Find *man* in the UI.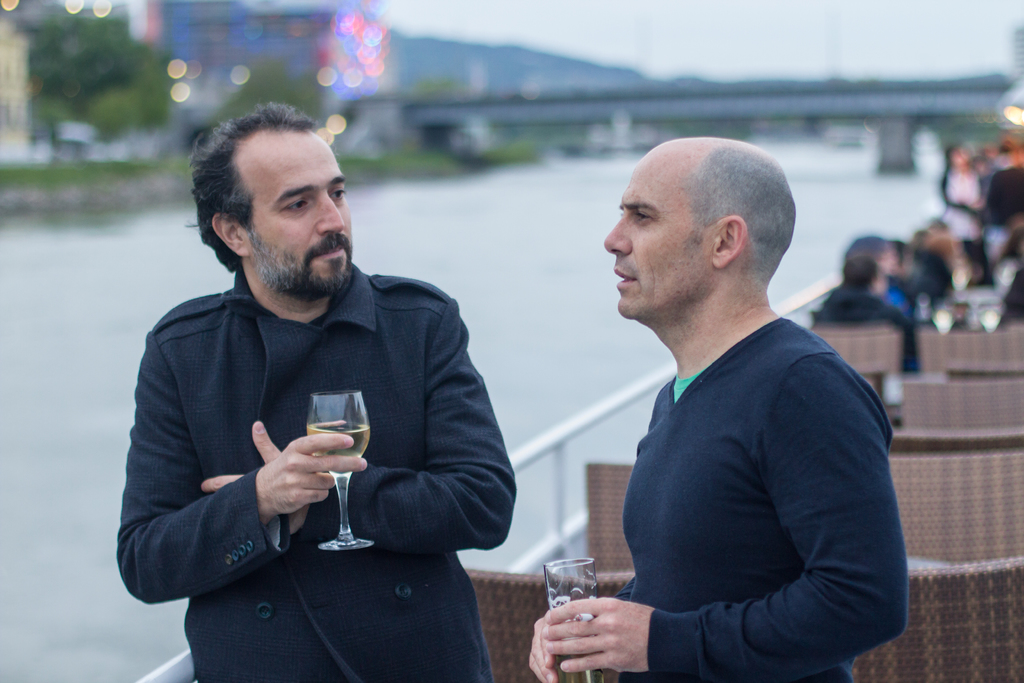
UI element at BBox(106, 84, 516, 682).
